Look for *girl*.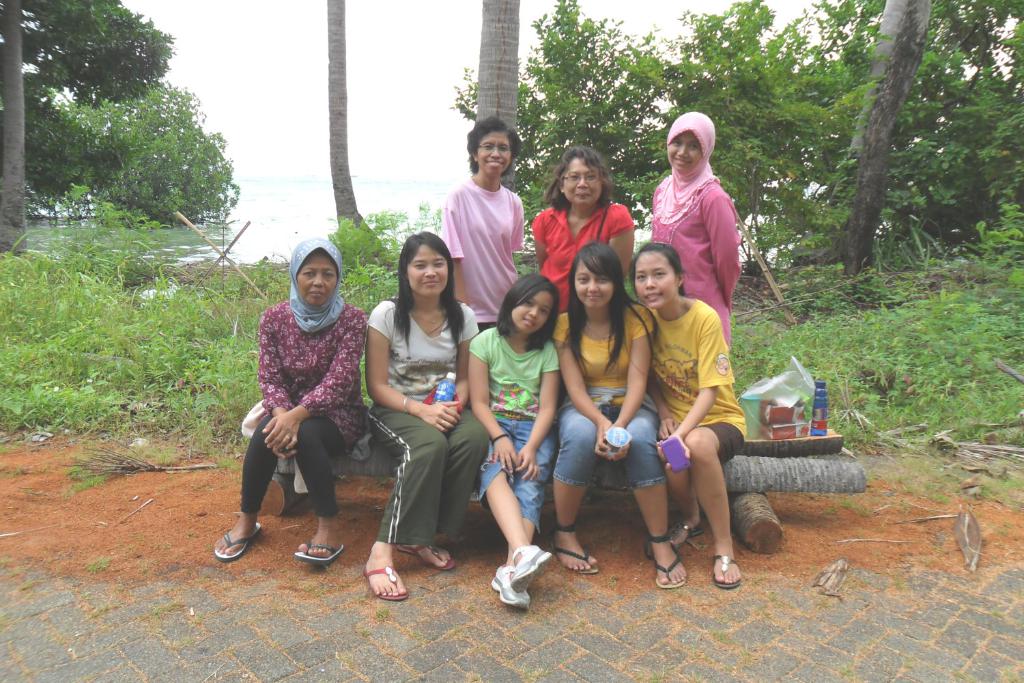
Found: {"left": 649, "top": 109, "right": 744, "bottom": 349}.
